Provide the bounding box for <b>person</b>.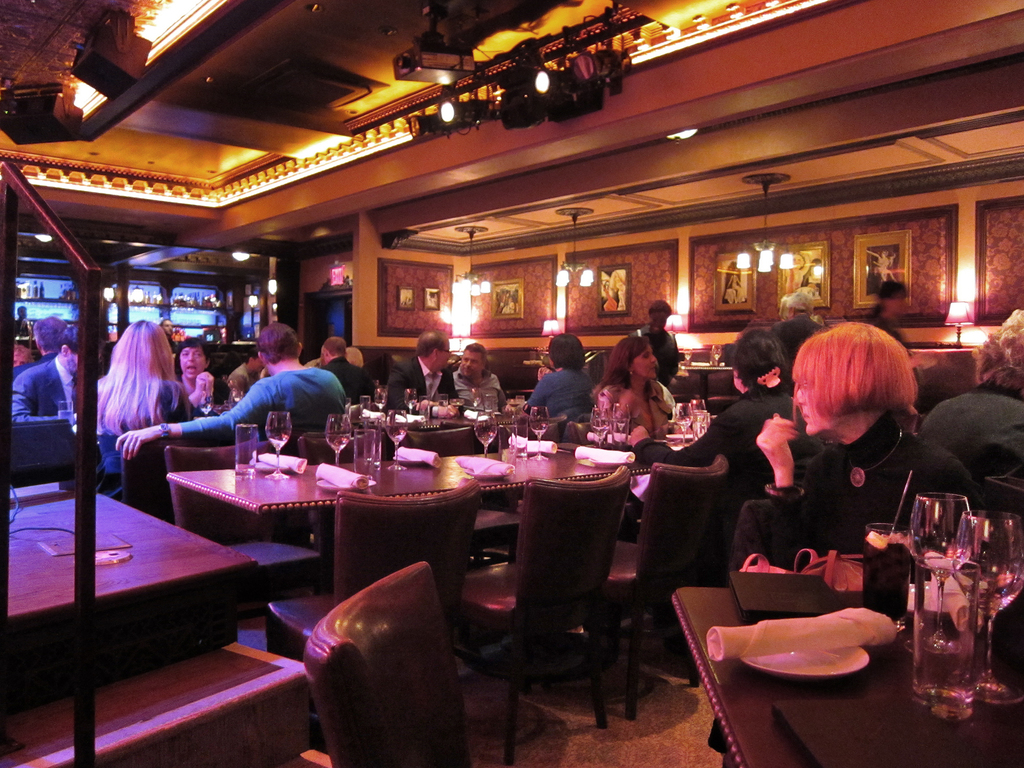
x1=386 y1=326 x2=459 y2=415.
